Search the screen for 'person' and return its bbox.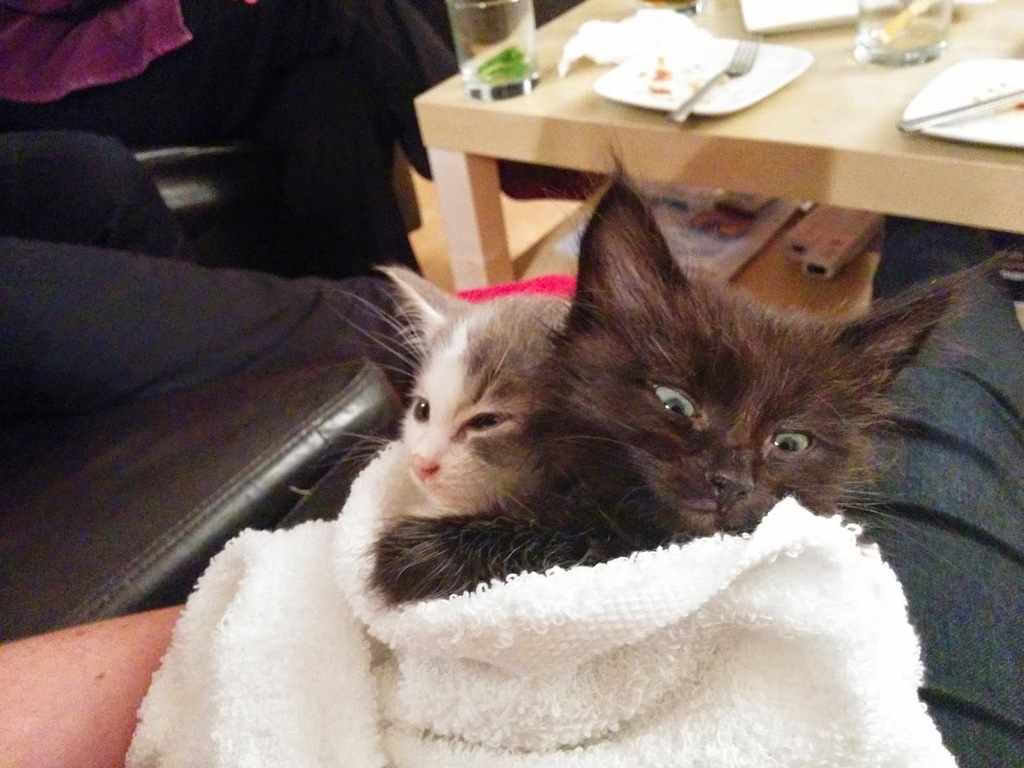
Found: l=0, t=129, r=423, b=421.
